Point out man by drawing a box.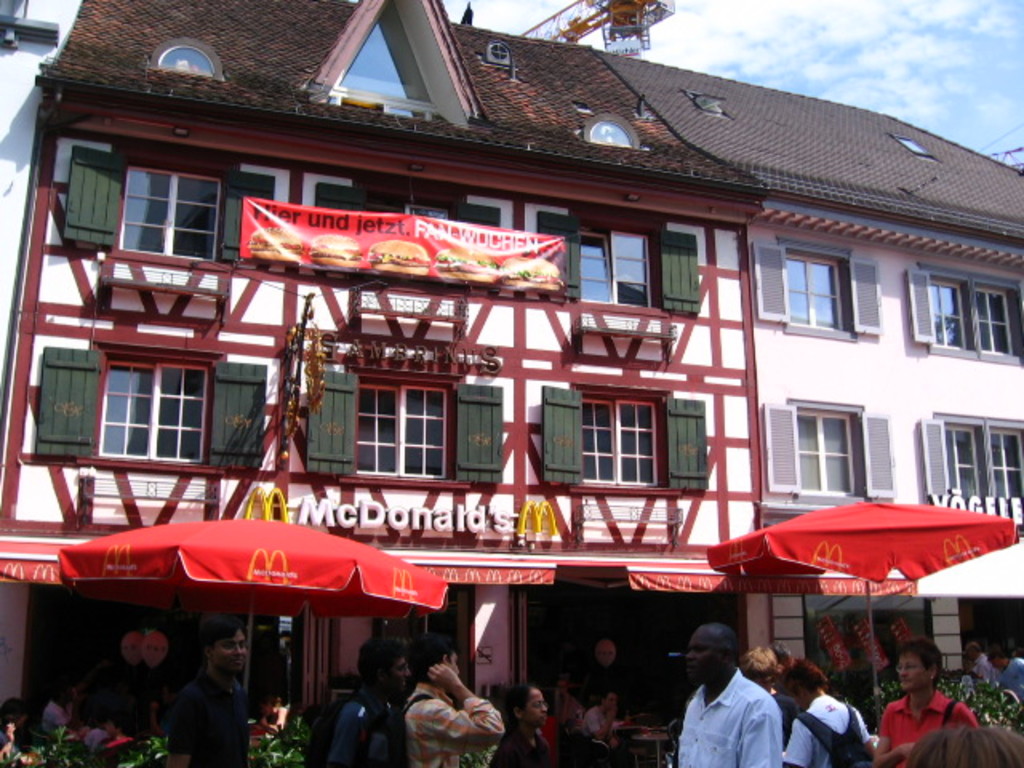
locate(165, 614, 251, 766).
